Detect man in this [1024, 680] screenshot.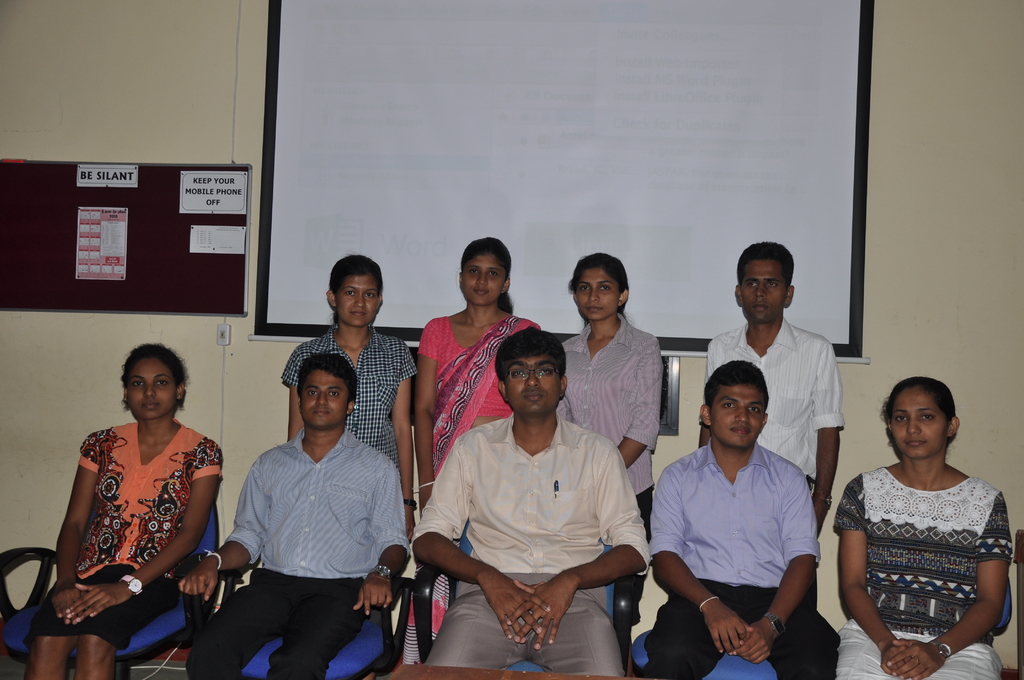
Detection: {"x1": 404, "y1": 324, "x2": 650, "y2": 676}.
